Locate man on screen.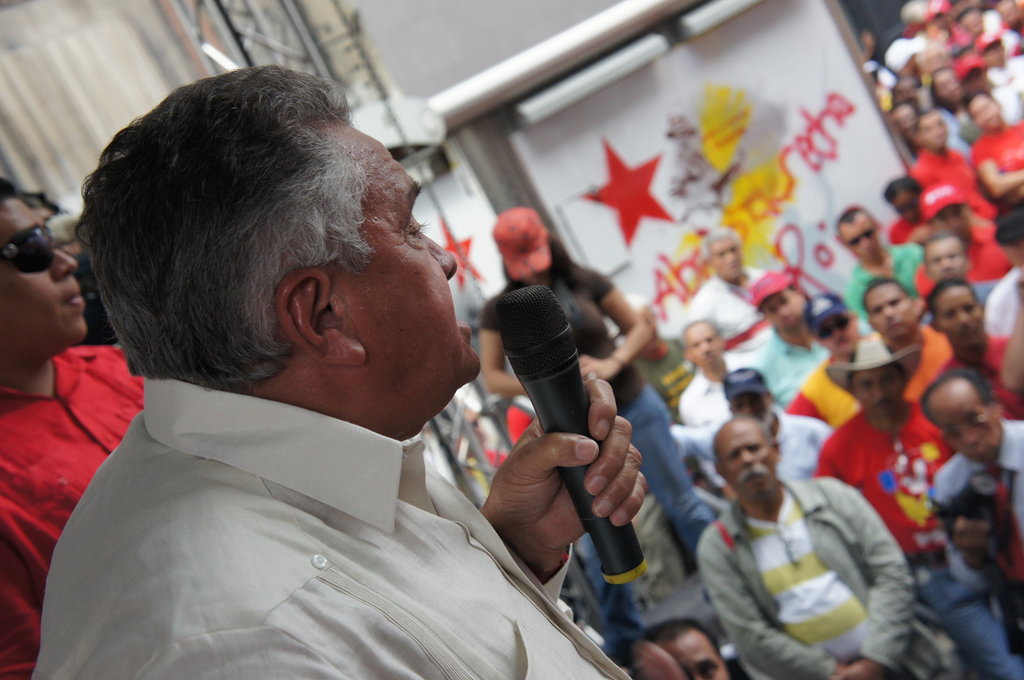
On screen at select_region(918, 277, 1023, 419).
